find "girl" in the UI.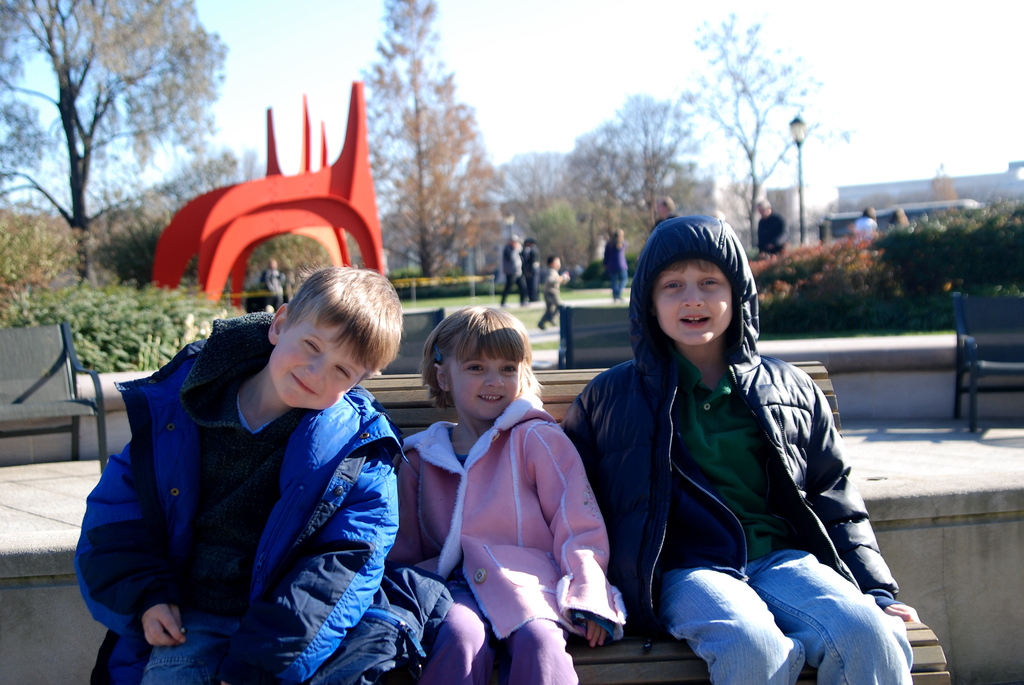
UI element at pyautogui.locateOnScreen(76, 315, 447, 682).
